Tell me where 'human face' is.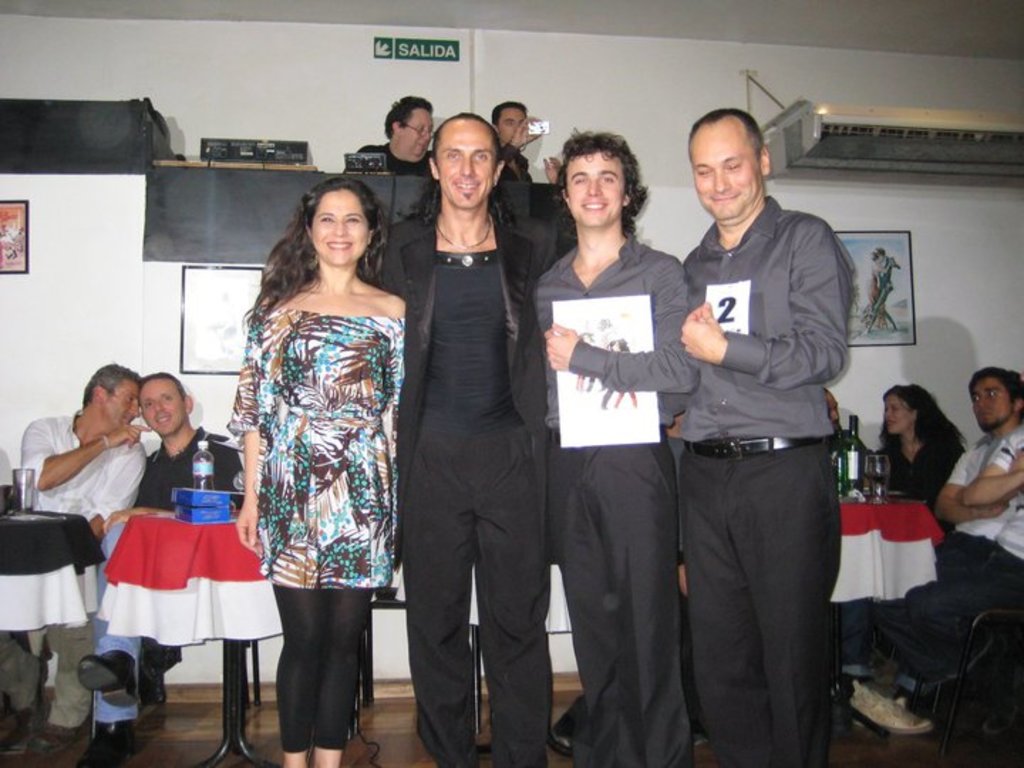
'human face' is at BBox(498, 105, 526, 137).
